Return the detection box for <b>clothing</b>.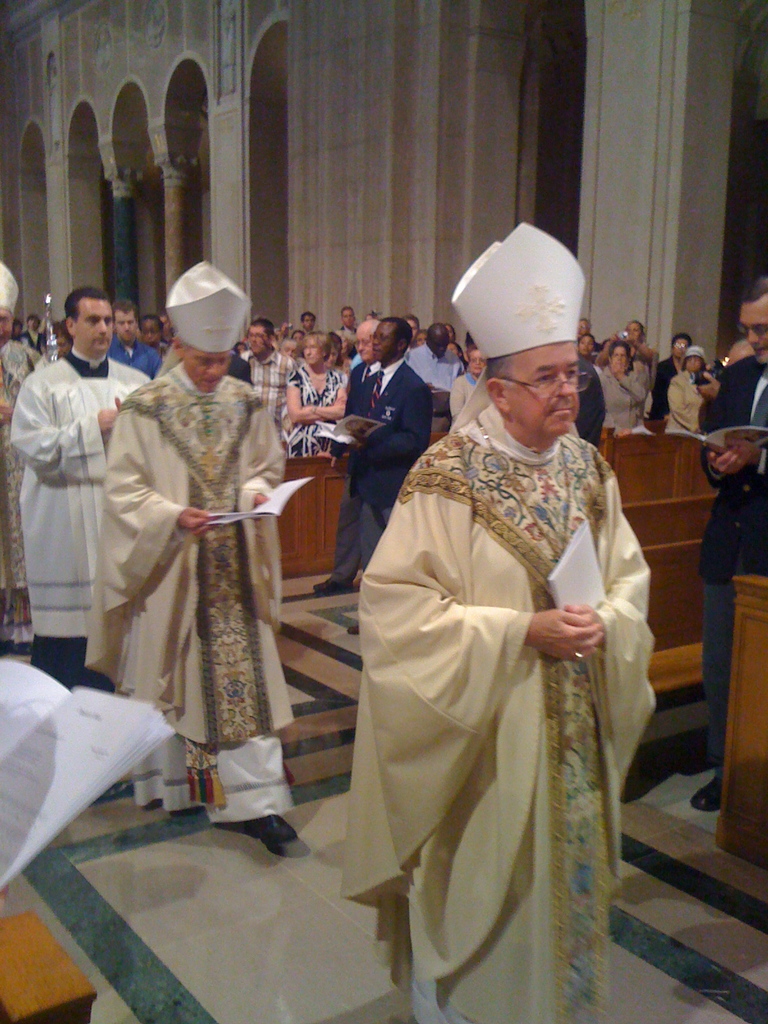
bbox=[332, 403, 662, 1023].
